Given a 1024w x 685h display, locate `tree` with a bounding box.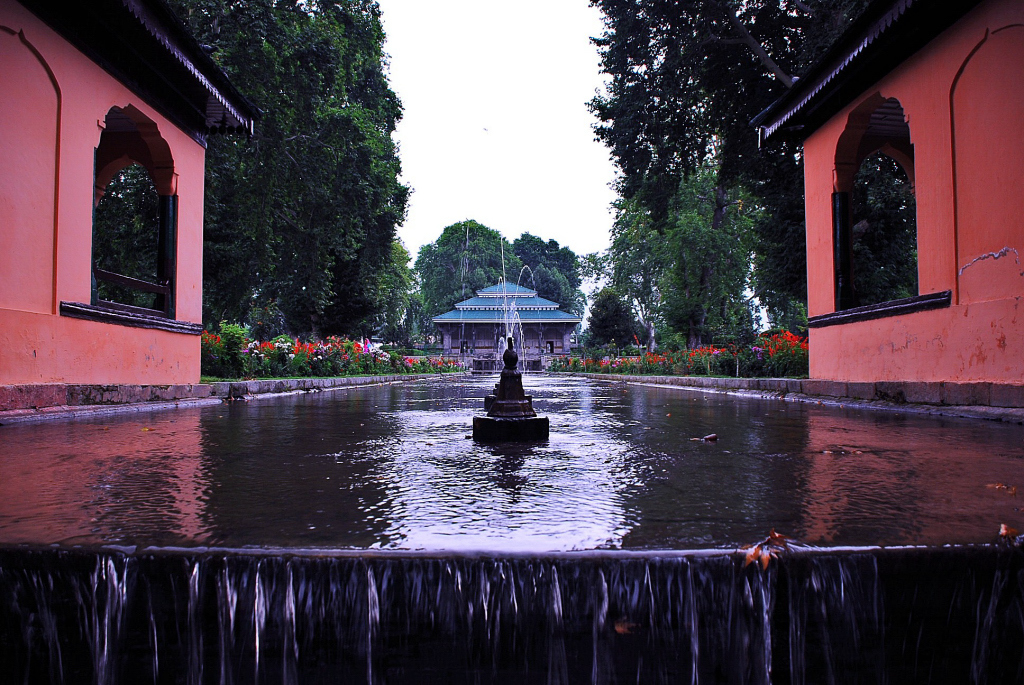
Located: x1=412 y1=213 x2=513 y2=343.
